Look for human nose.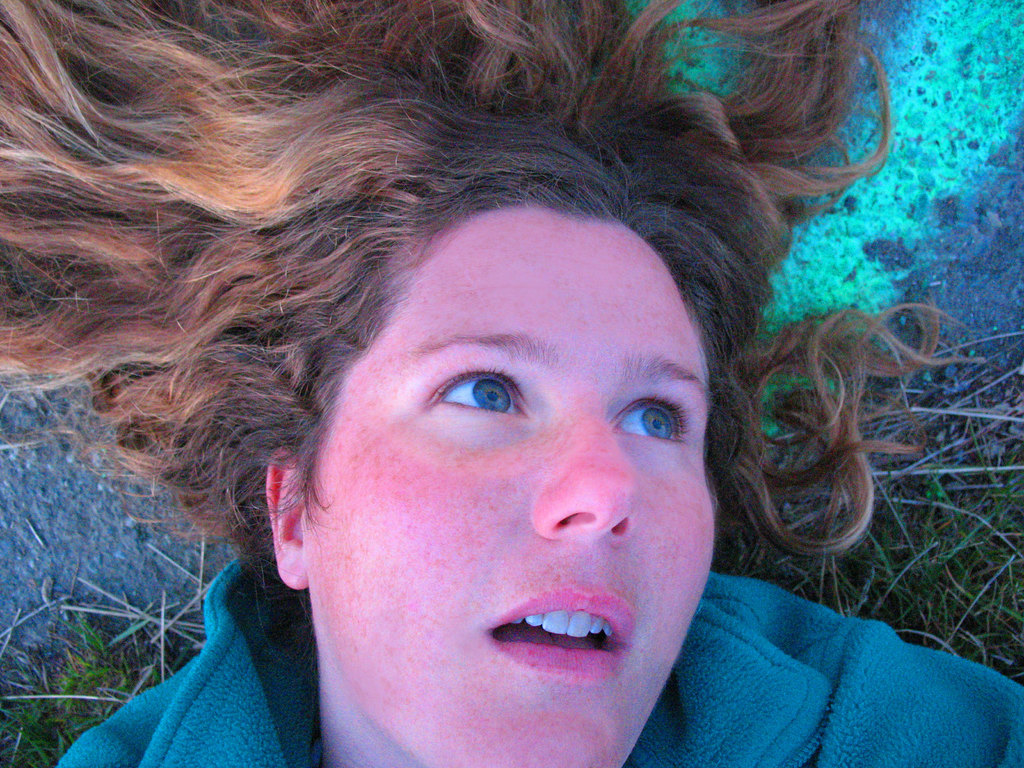
Found: bbox(531, 410, 633, 538).
